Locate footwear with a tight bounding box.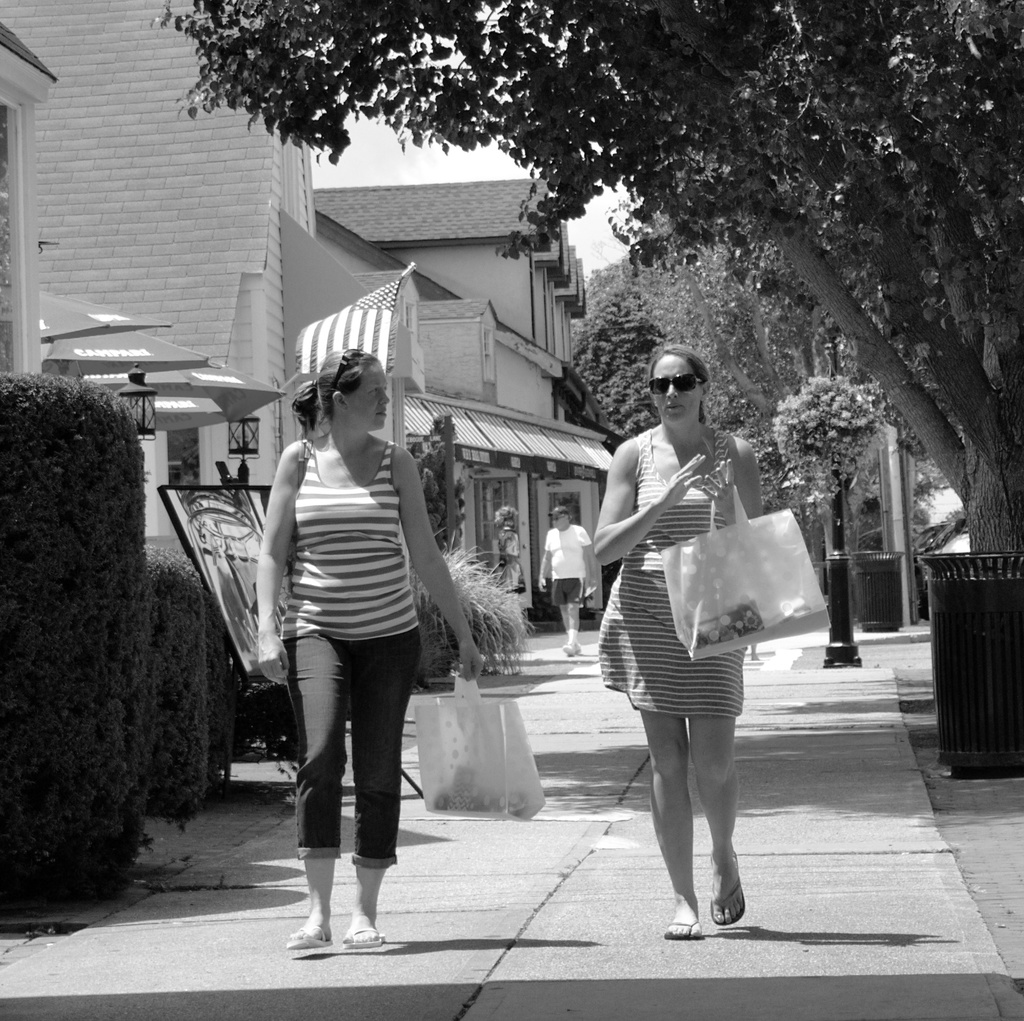
{"left": 279, "top": 919, "right": 326, "bottom": 952}.
